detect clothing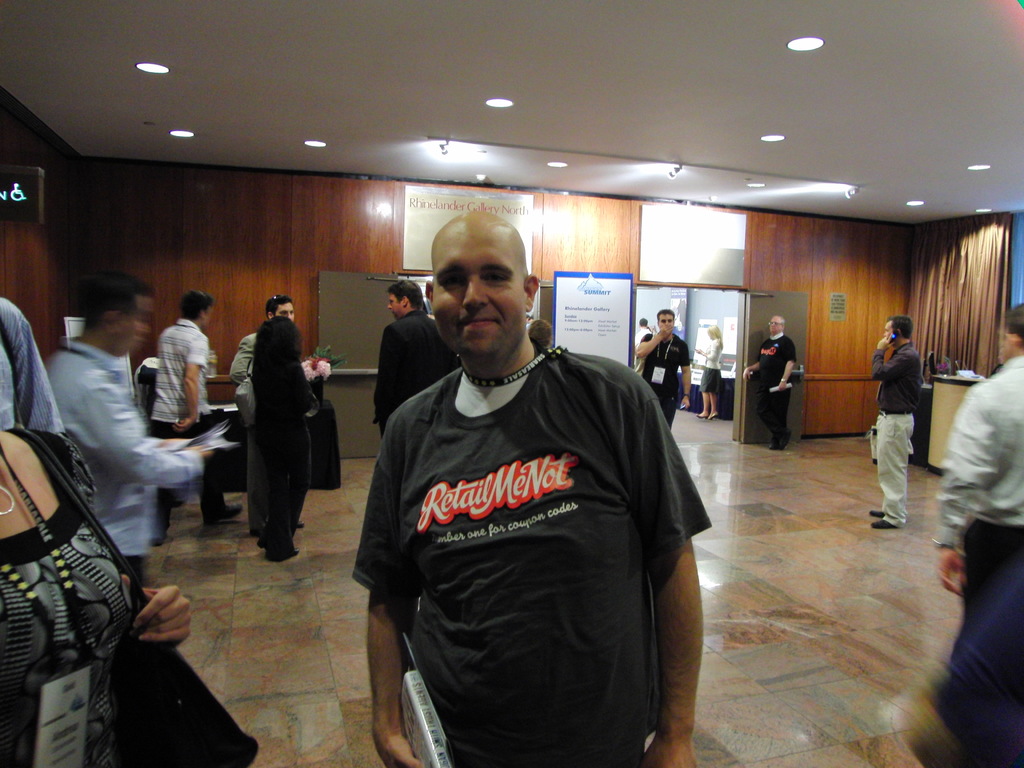
bbox=[372, 310, 465, 444]
